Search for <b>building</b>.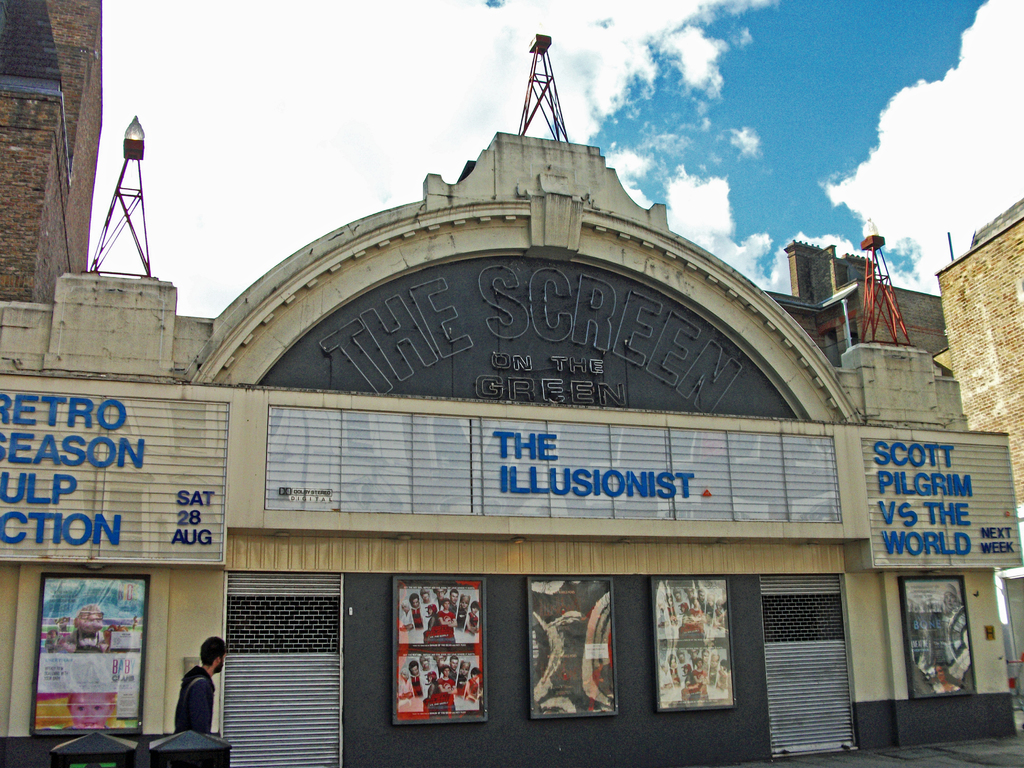
Found at (0, 32, 1023, 767).
